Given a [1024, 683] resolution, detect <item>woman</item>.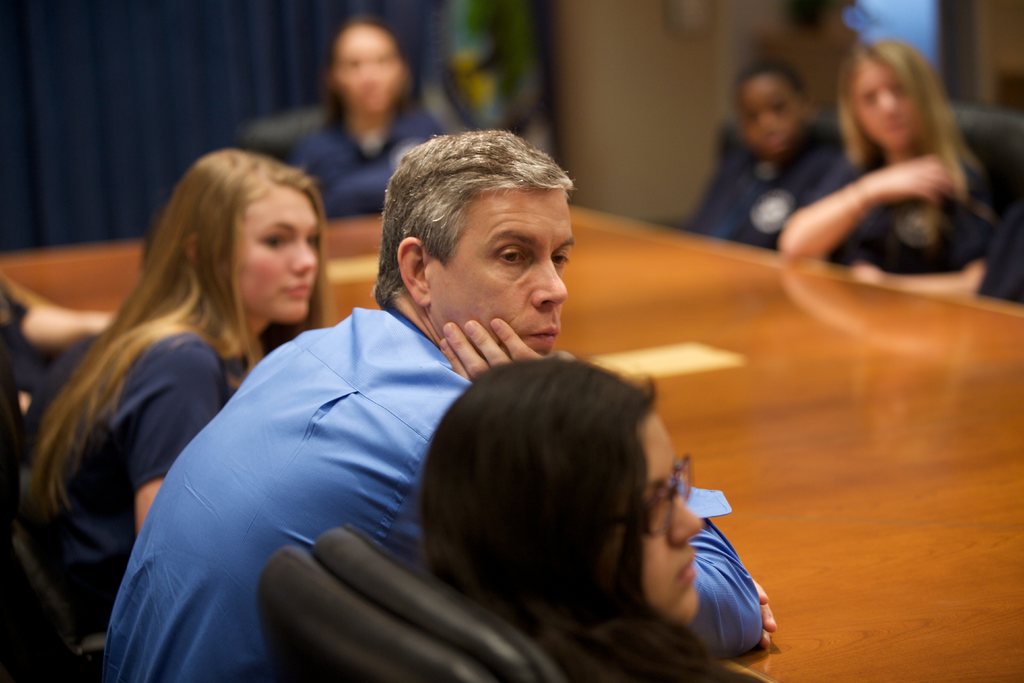
{"left": 416, "top": 352, "right": 769, "bottom": 682}.
